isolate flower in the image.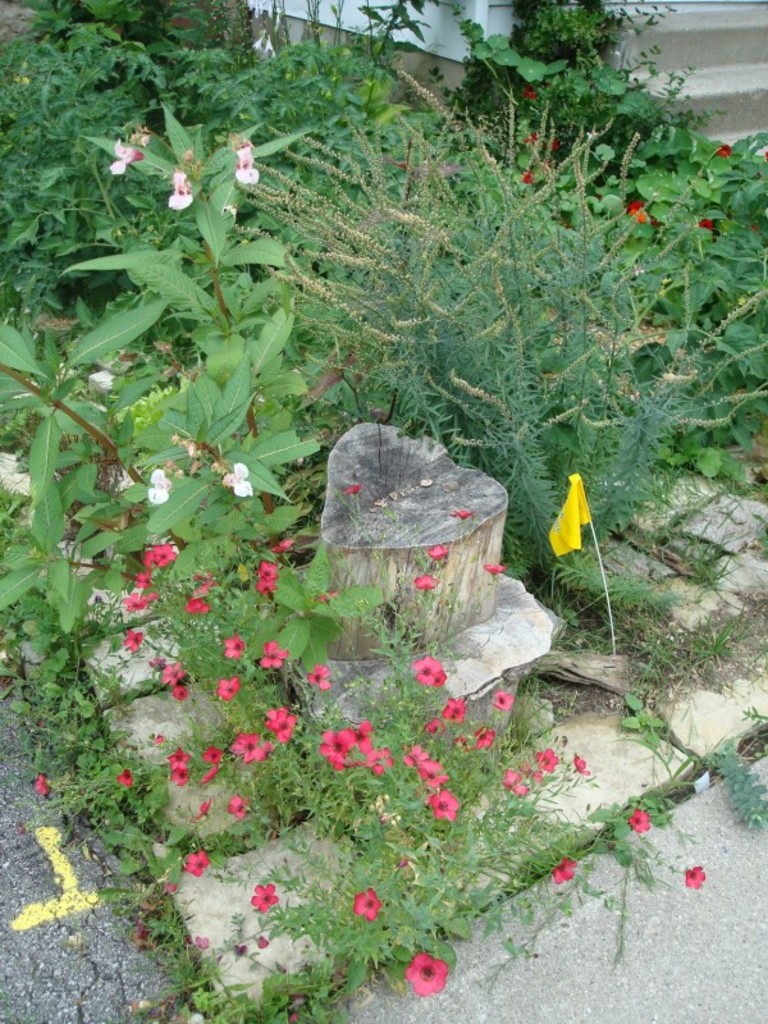
Isolated region: left=31, top=772, right=52, bottom=792.
